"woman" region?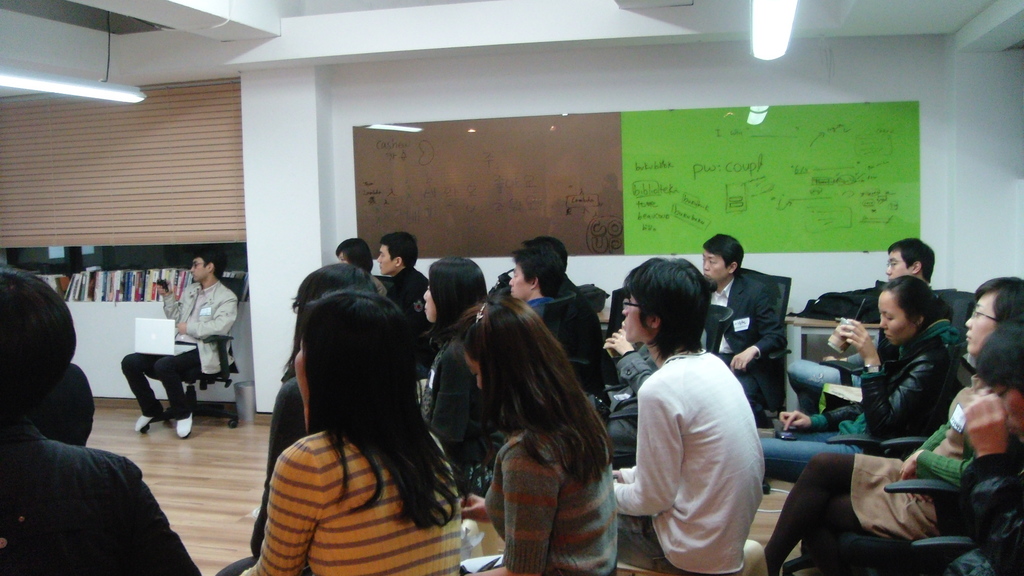
(x1=212, y1=264, x2=374, y2=574)
